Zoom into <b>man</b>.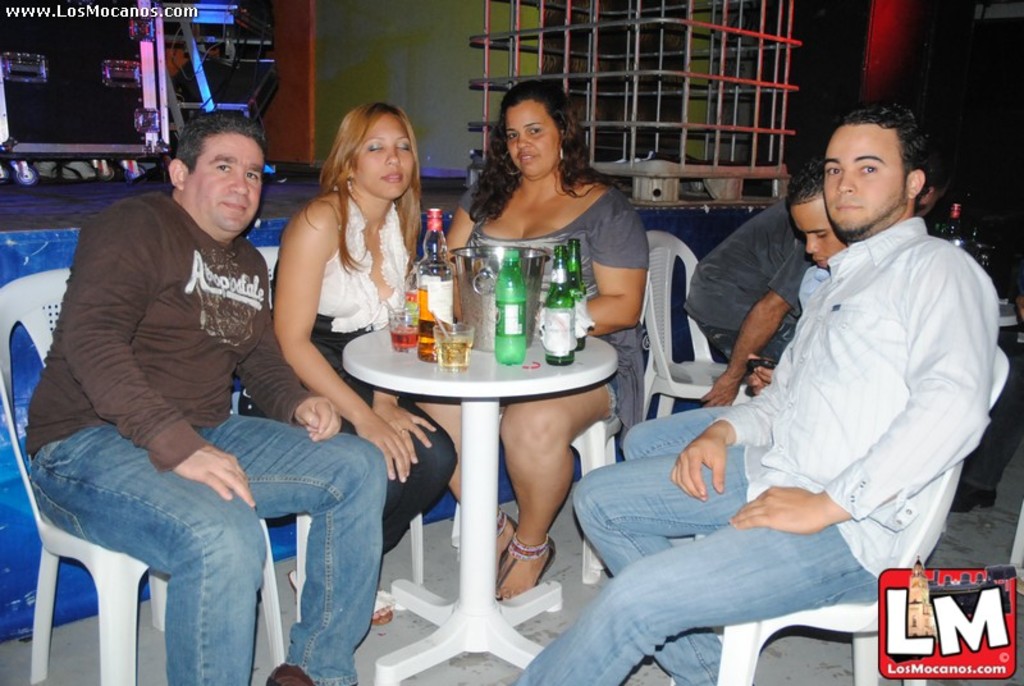
Zoom target: (x1=20, y1=106, x2=415, y2=685).
